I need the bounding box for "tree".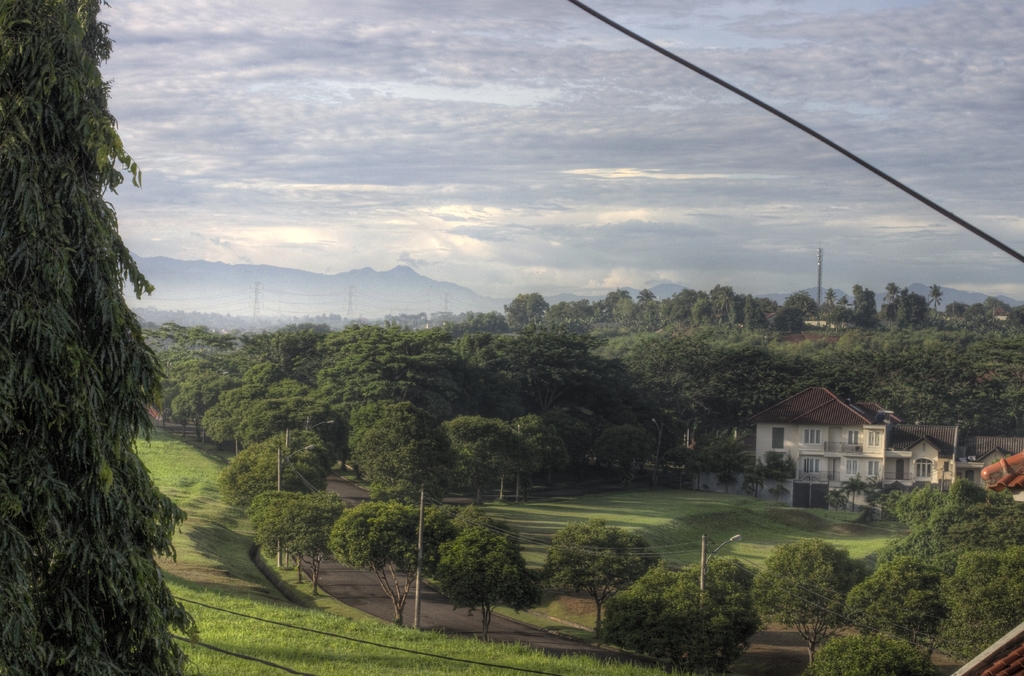
Here it is: (x1=850, y1=561, x2=948, y2=649).
